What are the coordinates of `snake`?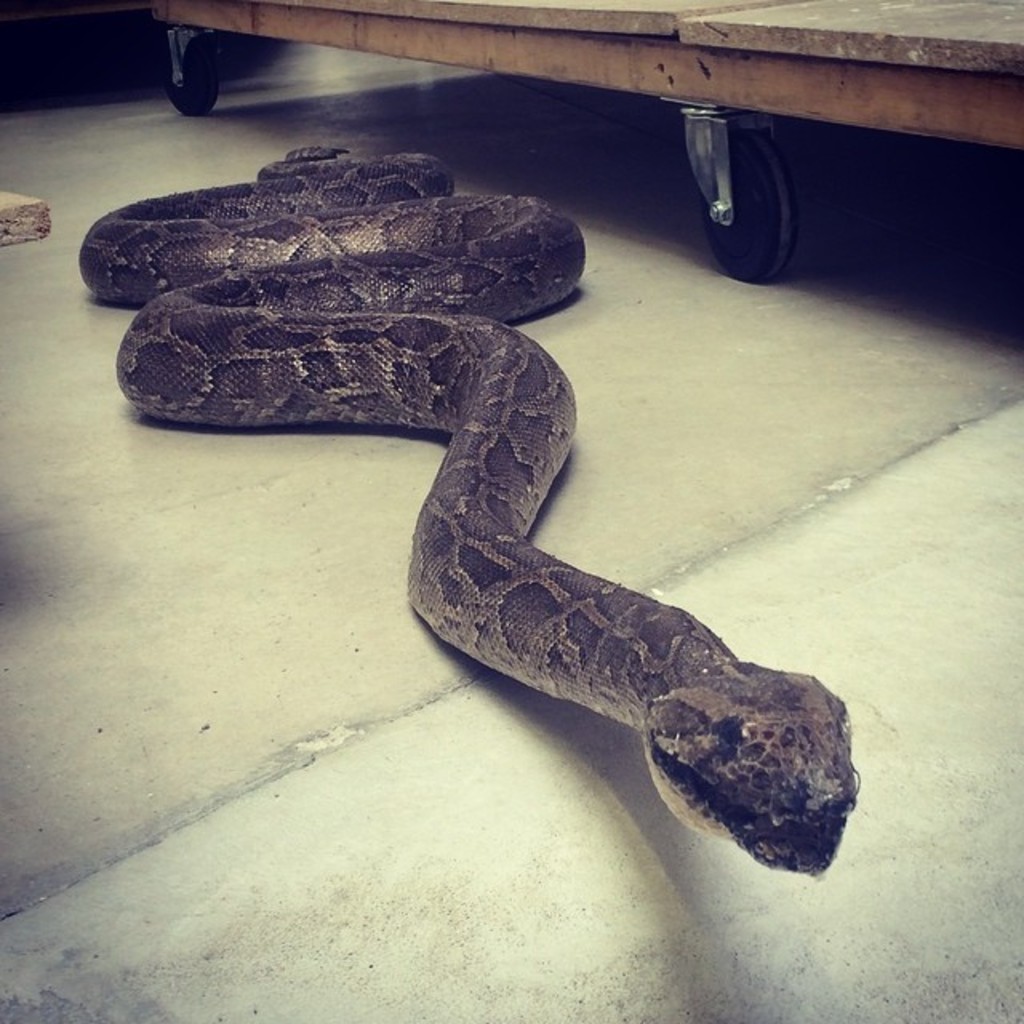
(left=75, top=142, right=866, bottom=877).
